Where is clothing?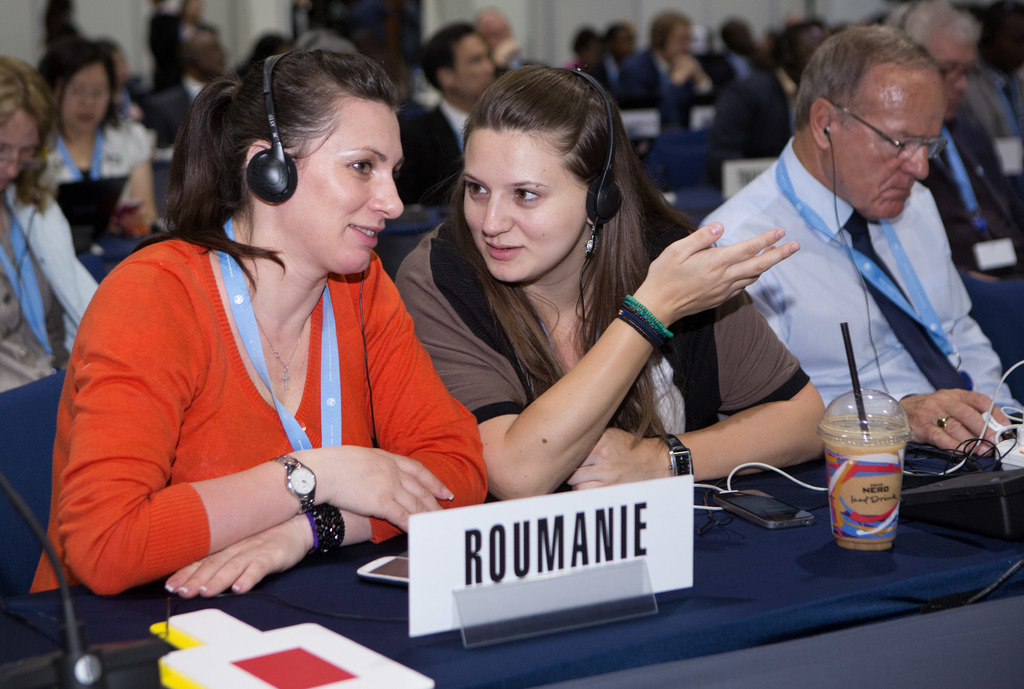
BBox(719, 62, 799, 148).
